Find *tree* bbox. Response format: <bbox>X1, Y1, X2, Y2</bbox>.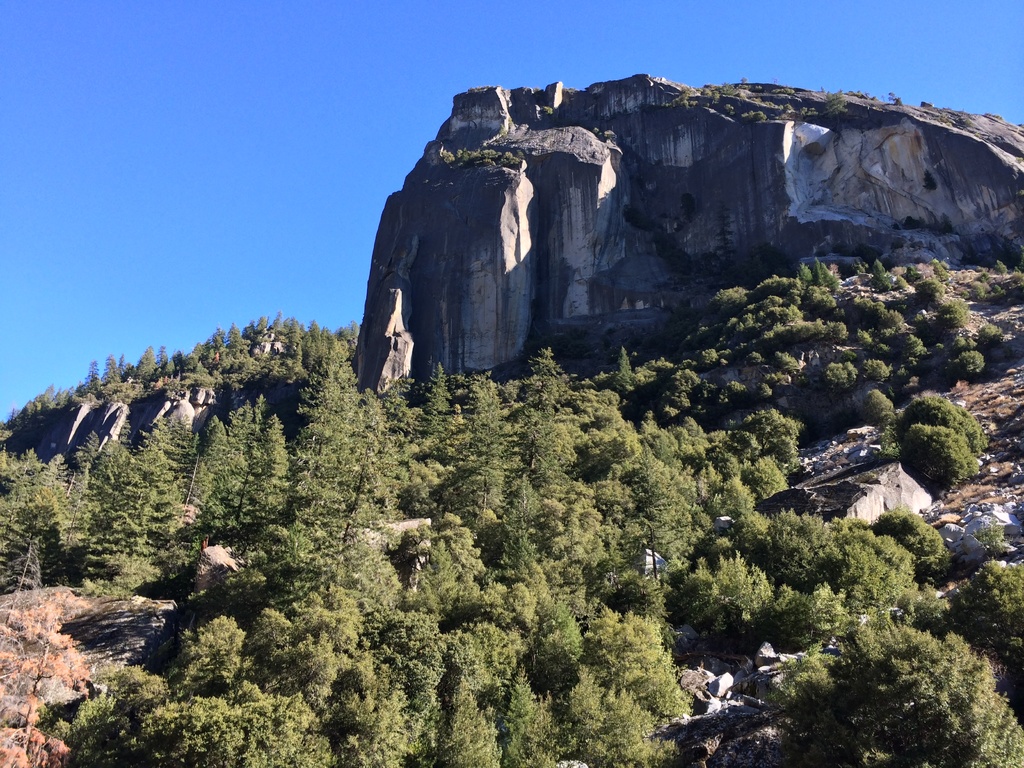
<bbox>861, 513, 959, 595</bbox>.
